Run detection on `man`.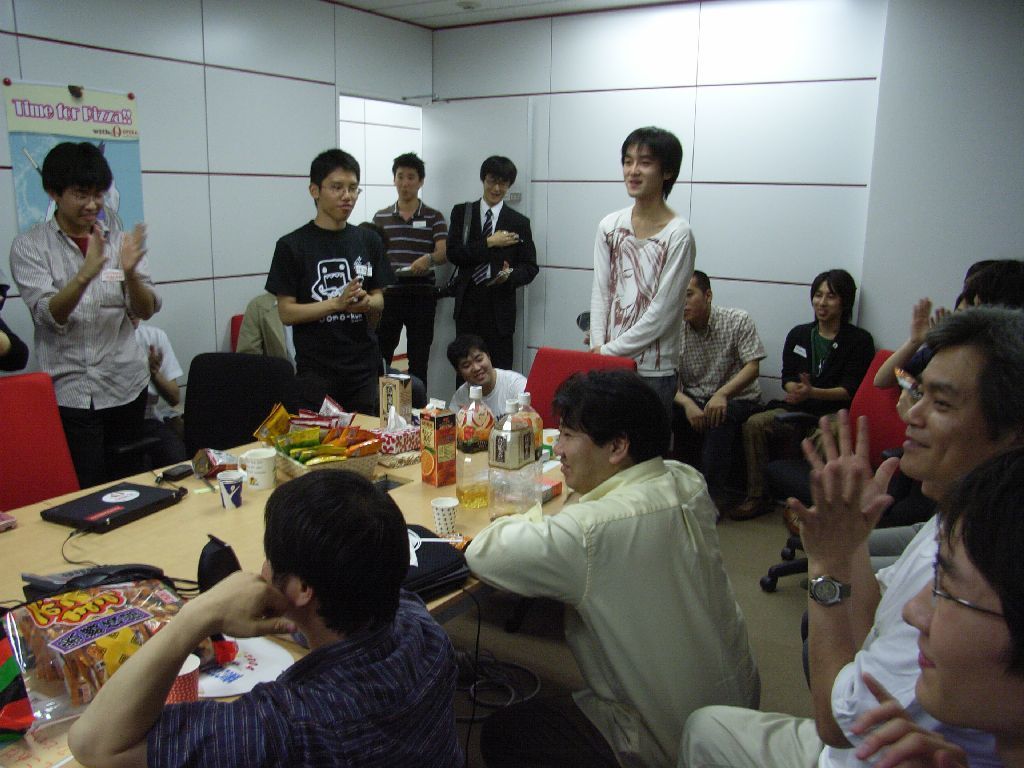
Result: region(69, 470, 464, 767).
